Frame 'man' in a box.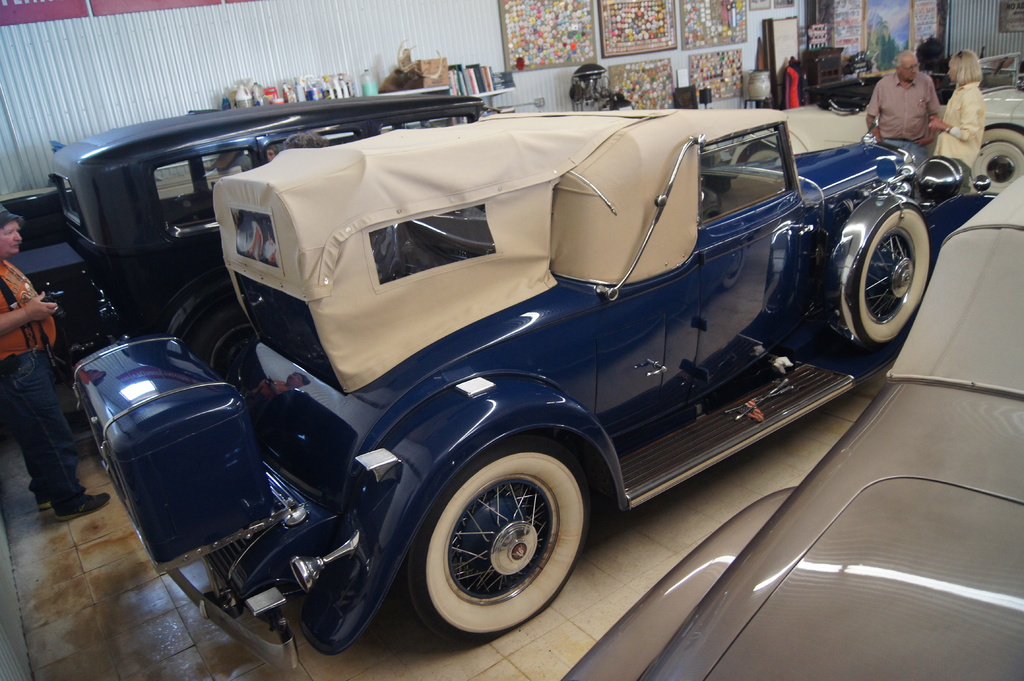
(left=865, top=46, right=964, bottom=150).
